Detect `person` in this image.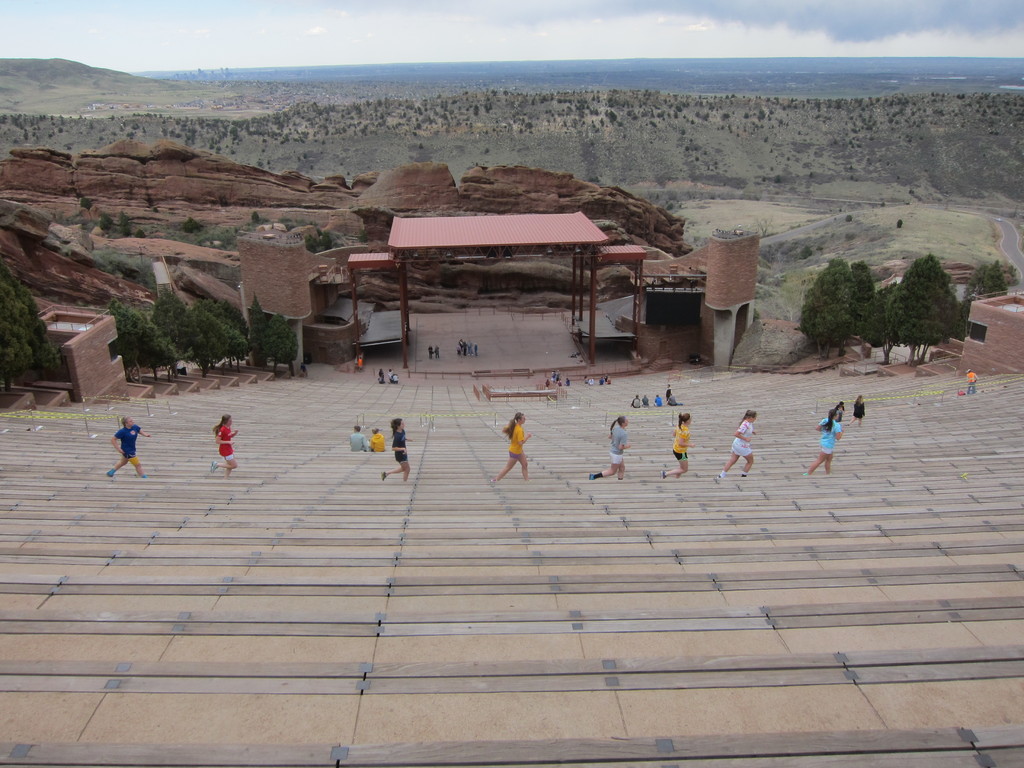
Detection: <bbox>456, 344, 459, 355</bbox>.
